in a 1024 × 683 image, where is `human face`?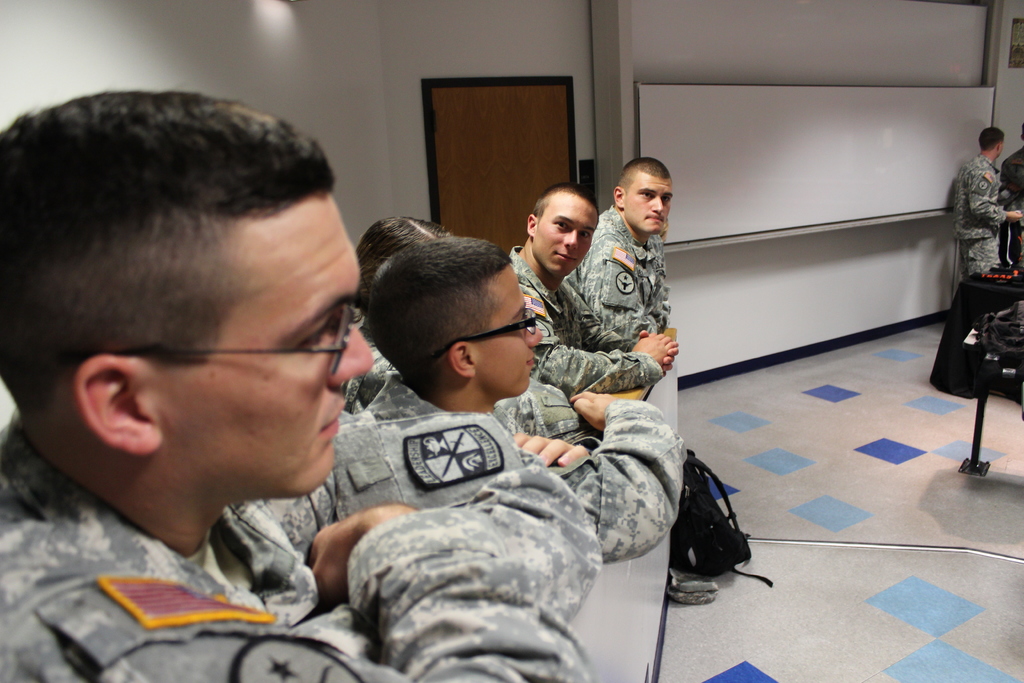
[154, 194, 376, 498].
